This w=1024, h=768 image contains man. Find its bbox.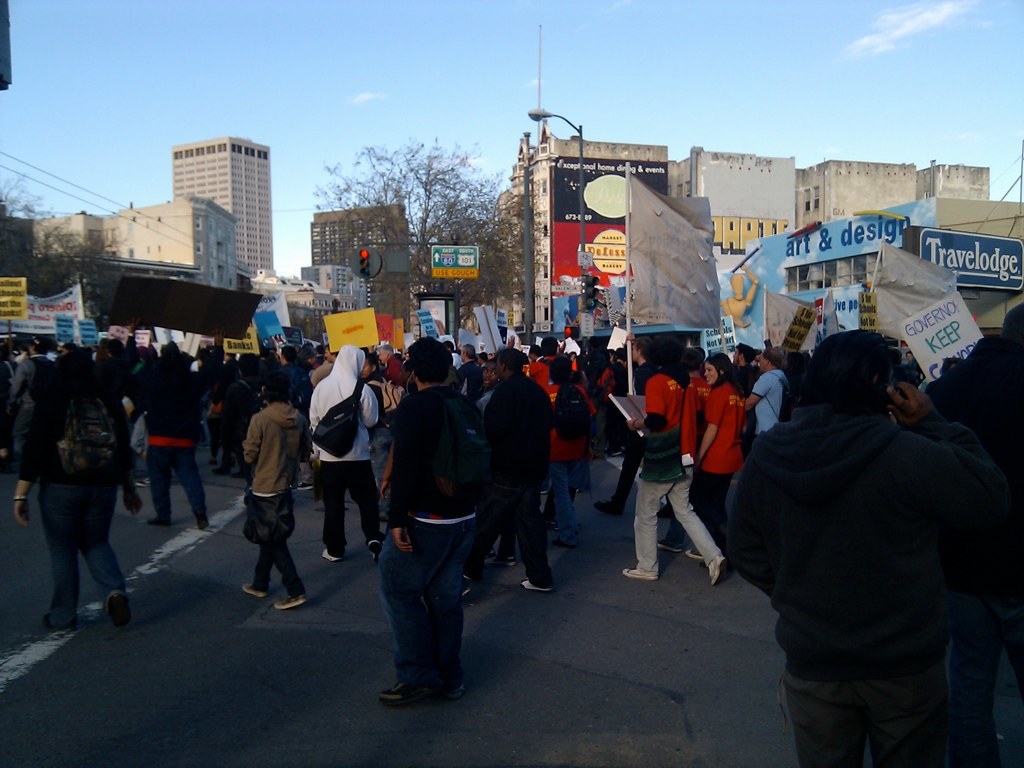
378 338 479 707.
